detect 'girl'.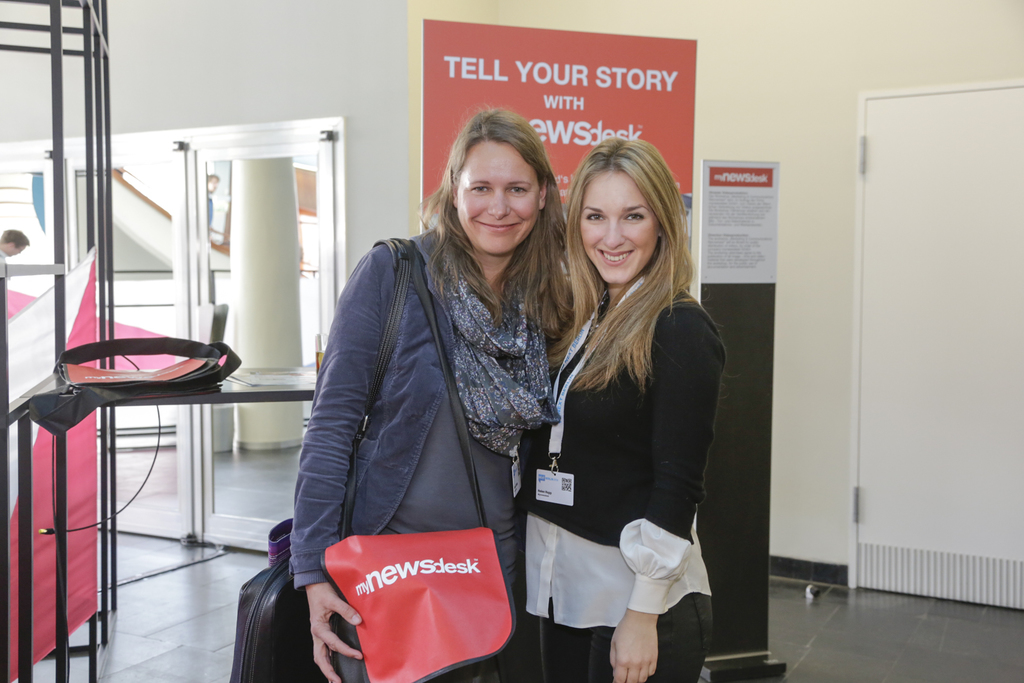
Detected at bbox(294, 110, 572, 682).
